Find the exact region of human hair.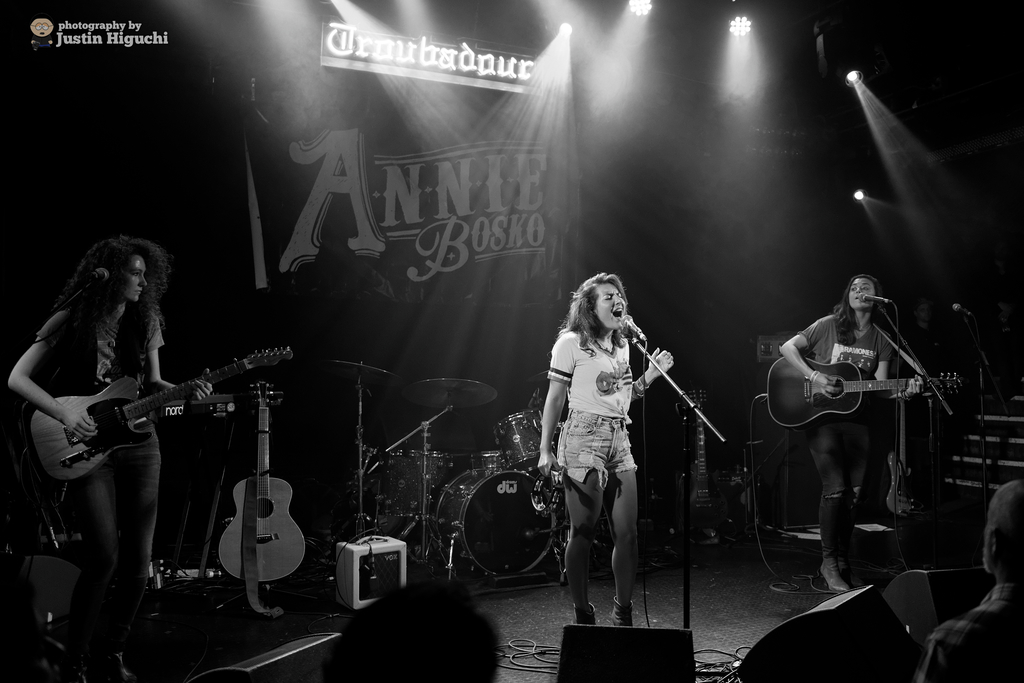
Exact region: crop(58, 236, 165, 379).
